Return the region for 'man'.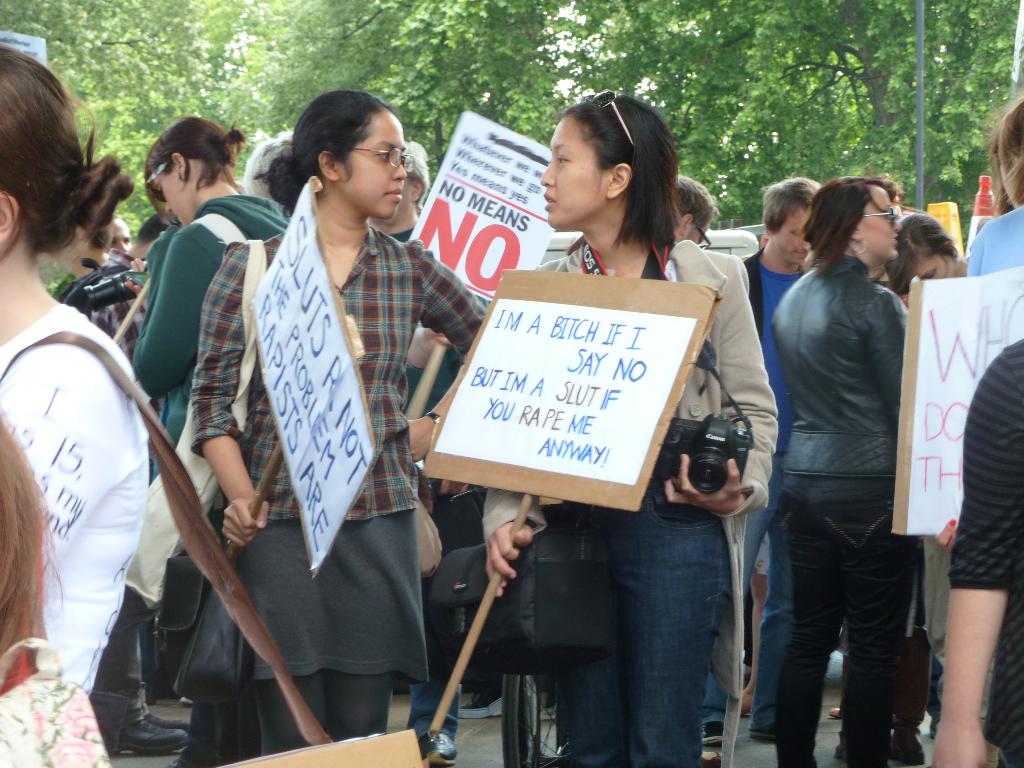
[left=736, top=138, right=947, bottom=756].
